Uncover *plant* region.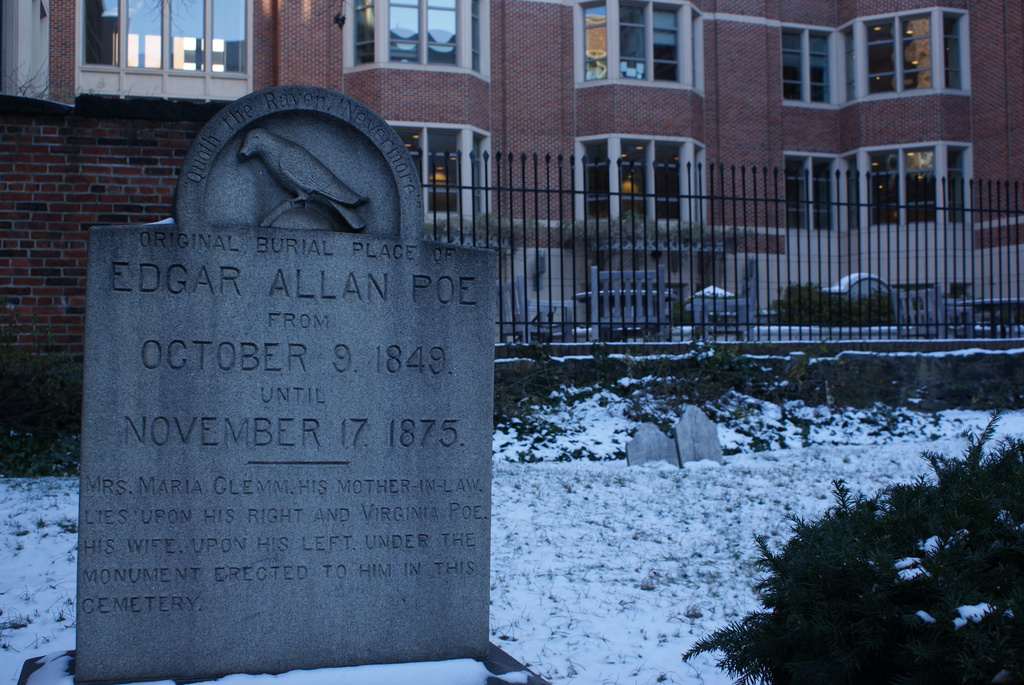
Uncovered: {"left": 0, "top": 606, "right": 35, "bottom": 630}.
